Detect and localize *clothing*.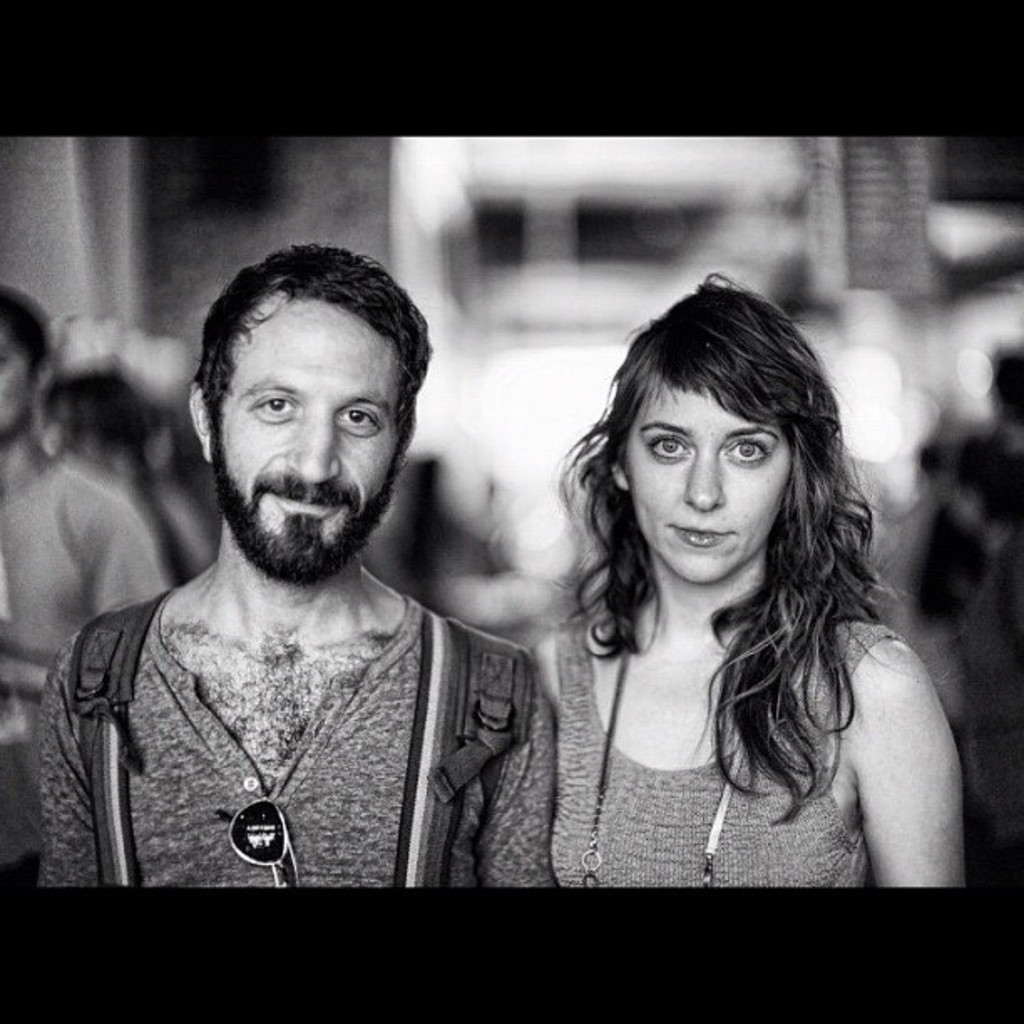
Localized at [left=487, top=604, right=907, bottom=890].
